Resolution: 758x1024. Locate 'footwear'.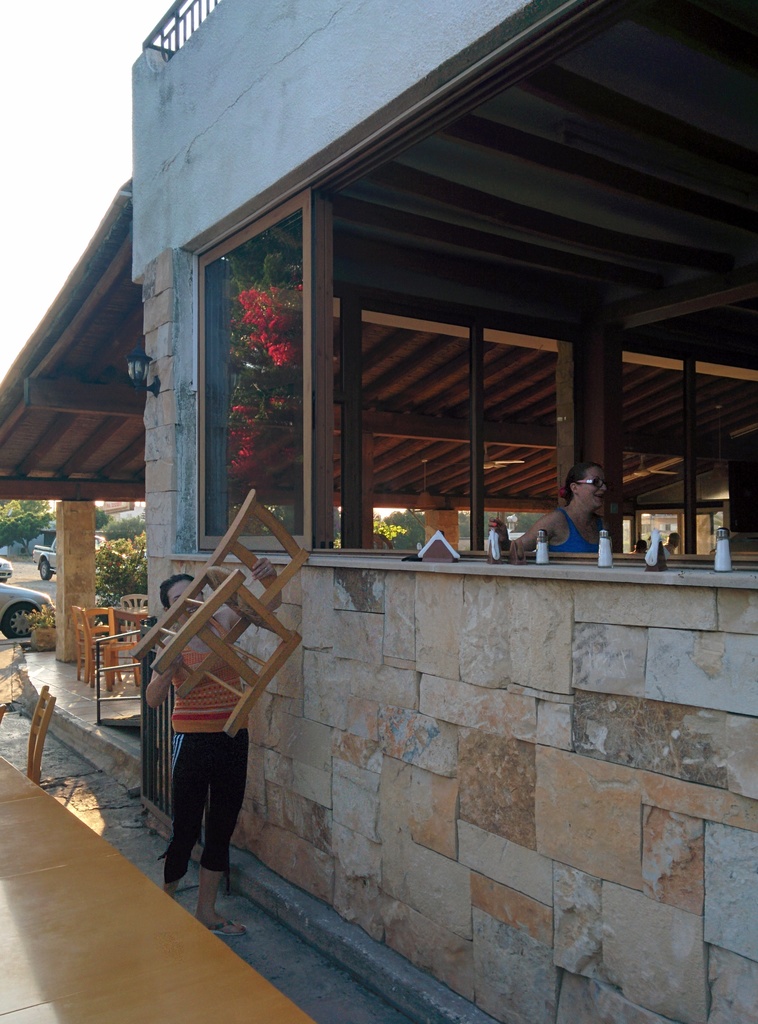
[200, 915, 243, 933].
